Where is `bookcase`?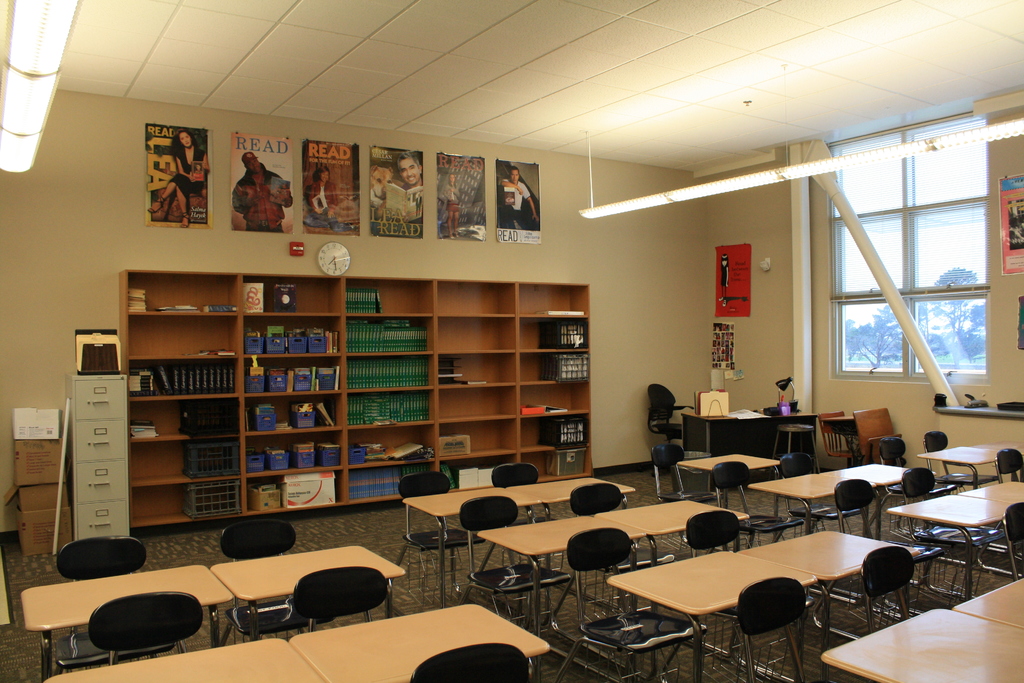
box(114, 286, 607, 539).
